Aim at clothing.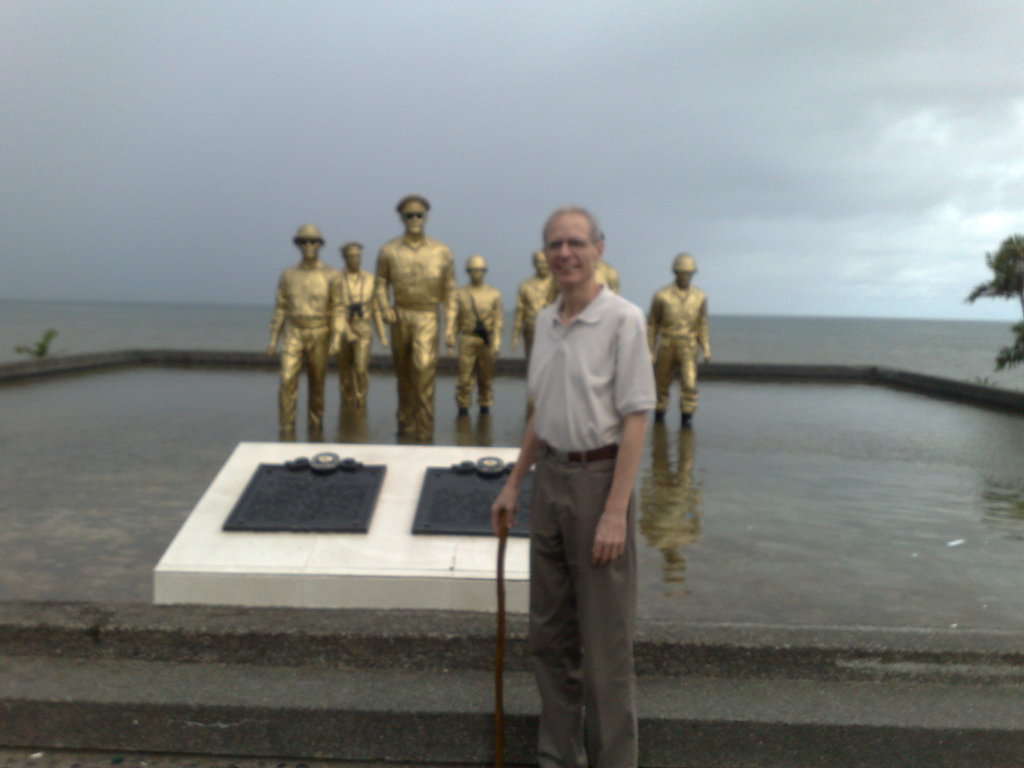
Aimed at 518,282,657,767.
